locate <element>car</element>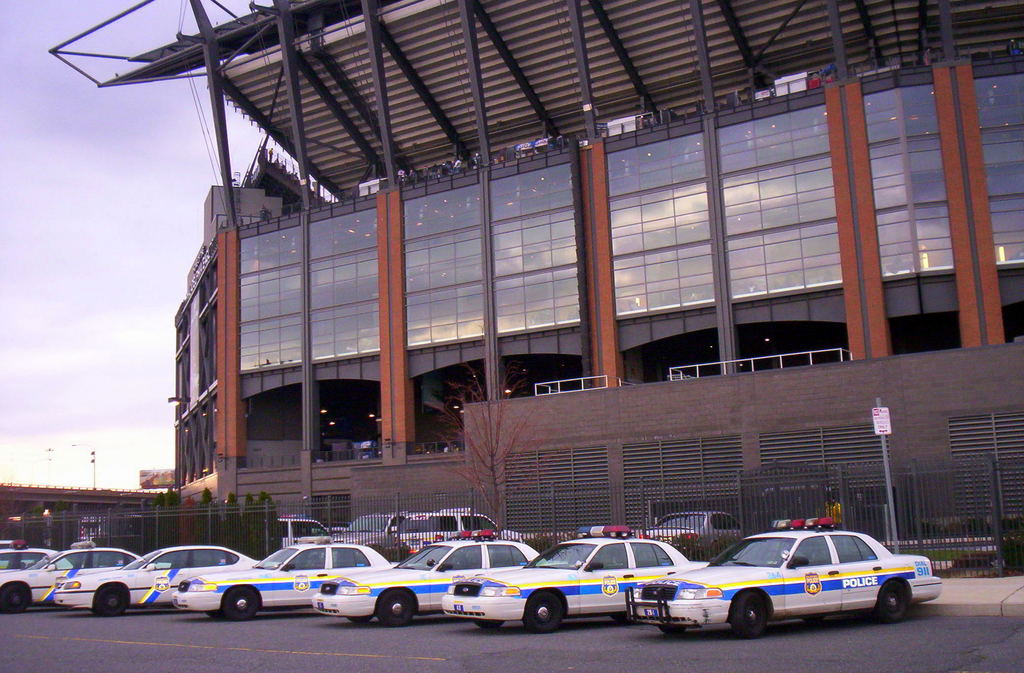
l=616, t=518, r=947, b=644
